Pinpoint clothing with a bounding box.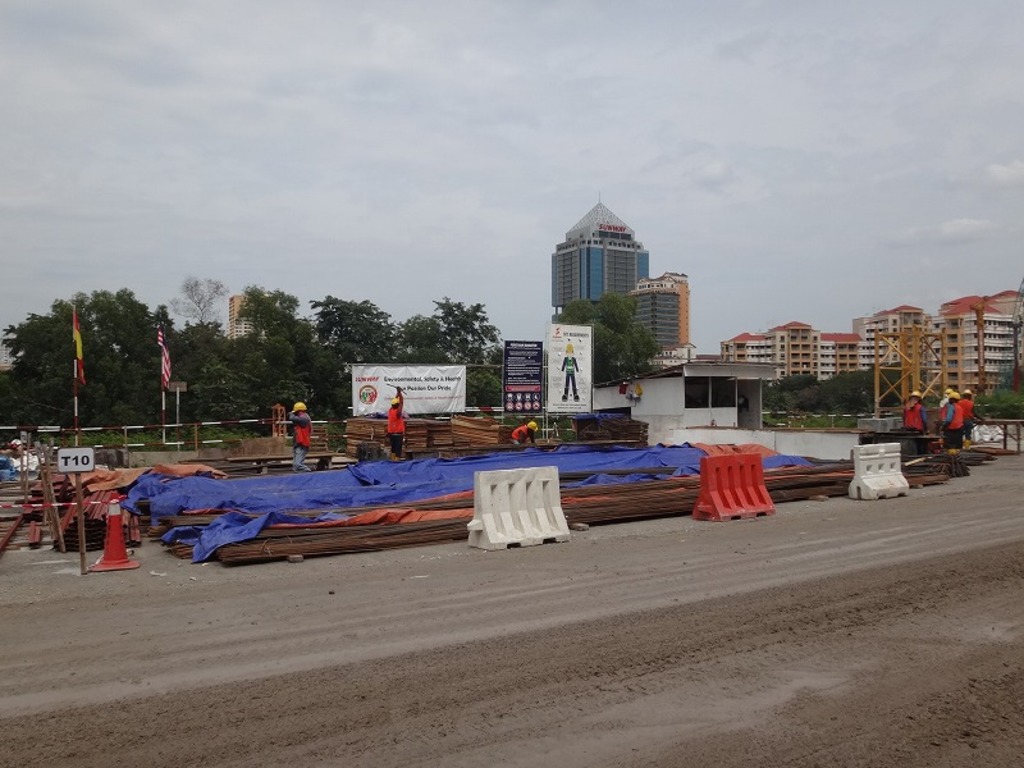
rect(511, 425, 535, 448).
